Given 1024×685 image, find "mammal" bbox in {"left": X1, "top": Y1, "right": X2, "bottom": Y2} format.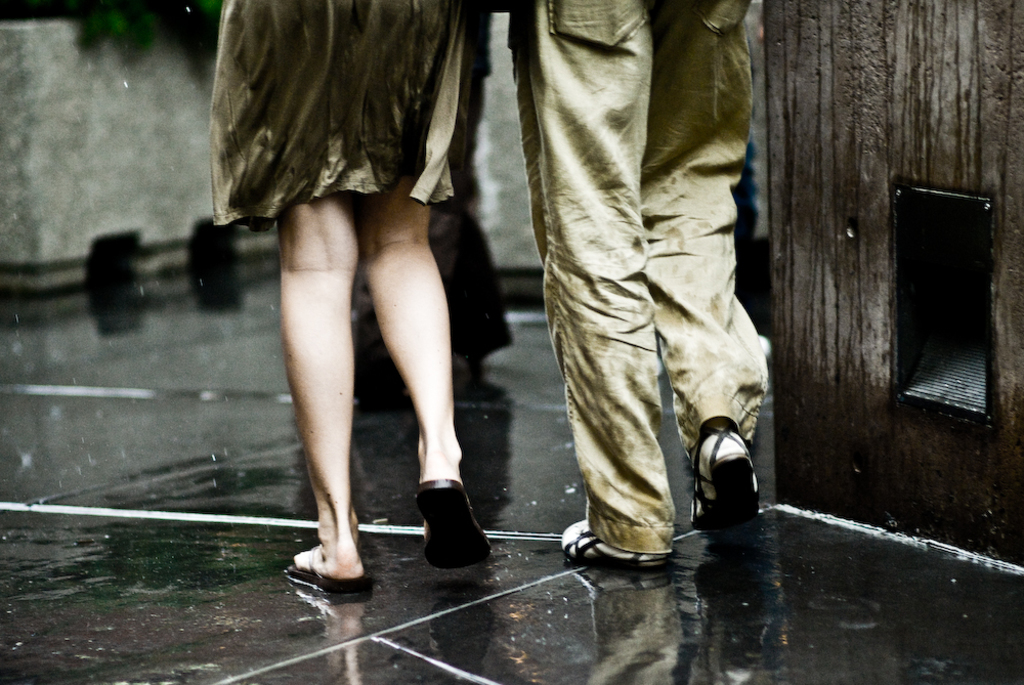
{"left": 509, "top": 0, "right": 768, "bottom": 565}.
